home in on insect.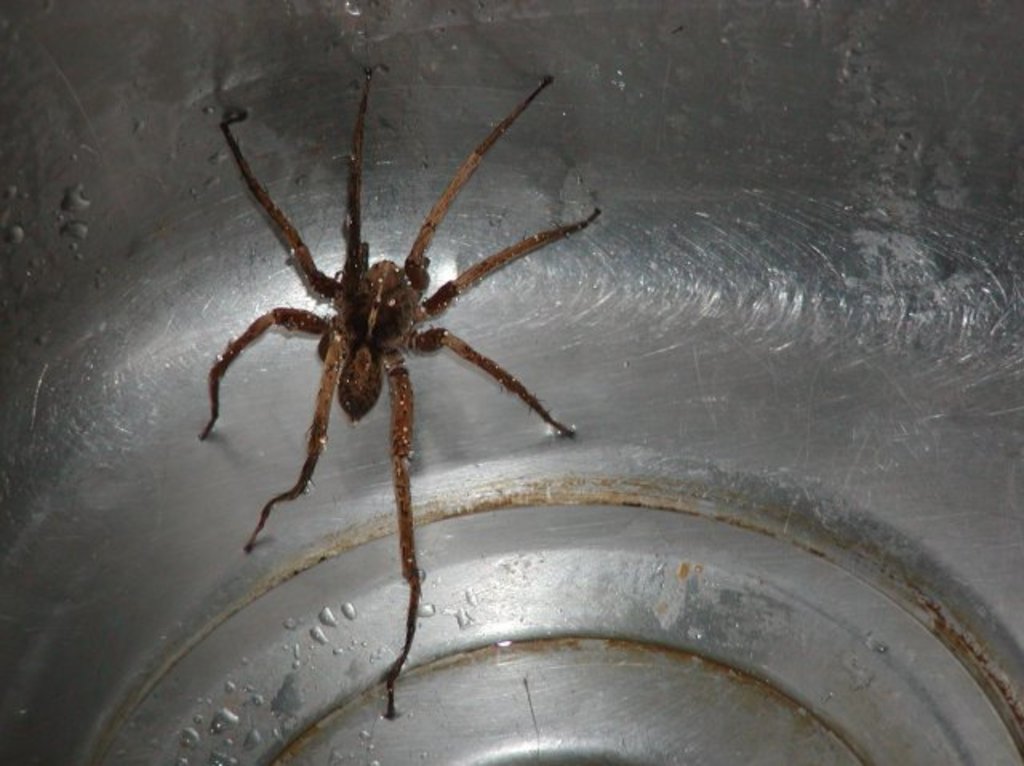
Homed in at (198,67,606,720).
